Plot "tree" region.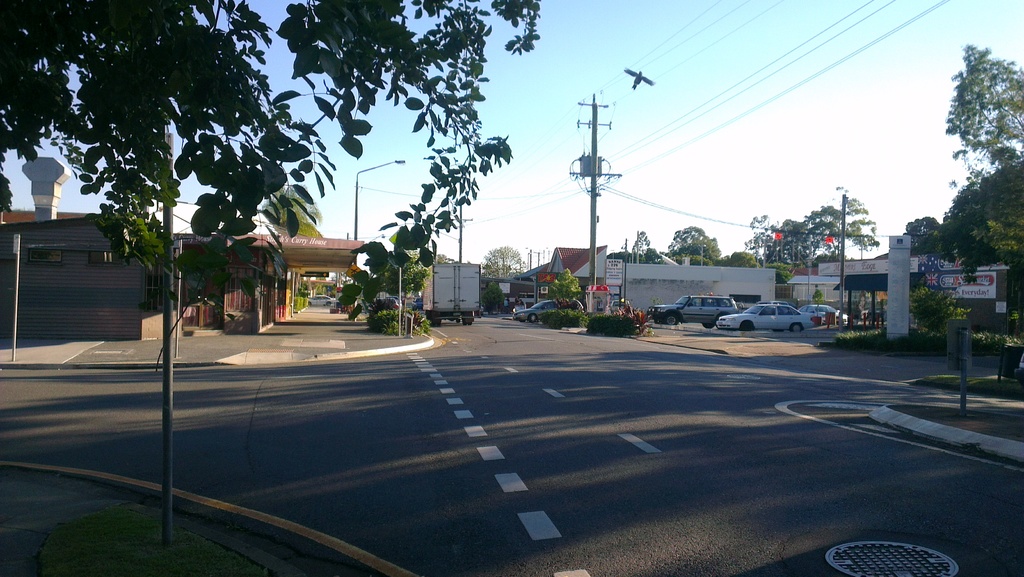
Plotted at [0,0,543,375].
